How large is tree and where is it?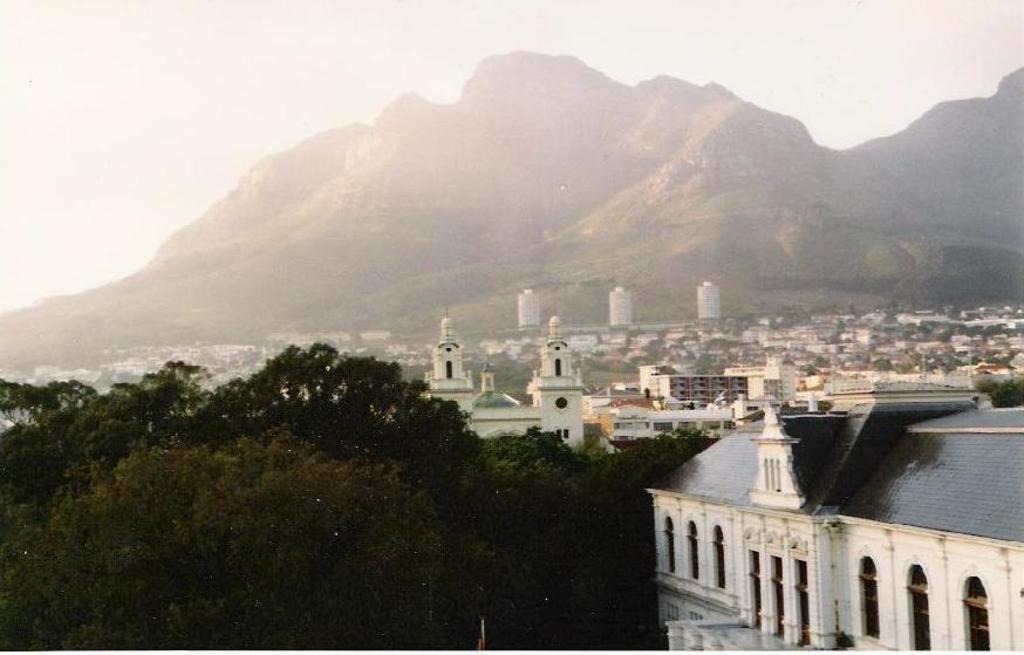
Bounding box: left=178, top=339, right=489, bottom=551.
